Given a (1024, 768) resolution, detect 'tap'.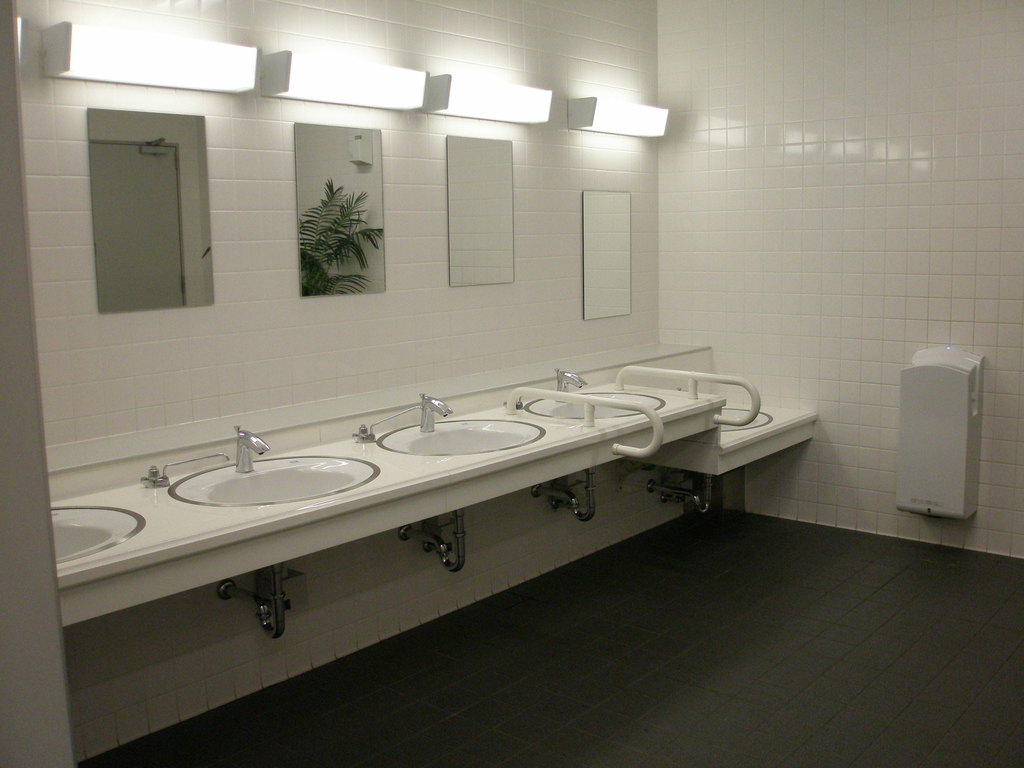
(551, 364, 589, 403).
